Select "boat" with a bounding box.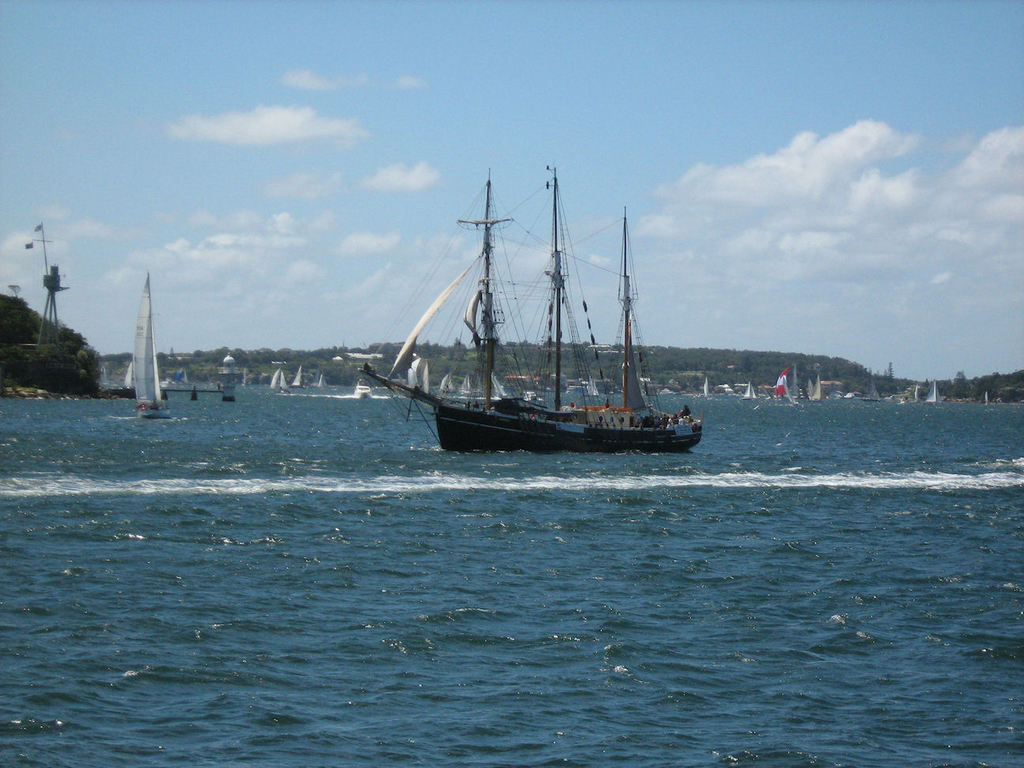
789/366/804/399.
